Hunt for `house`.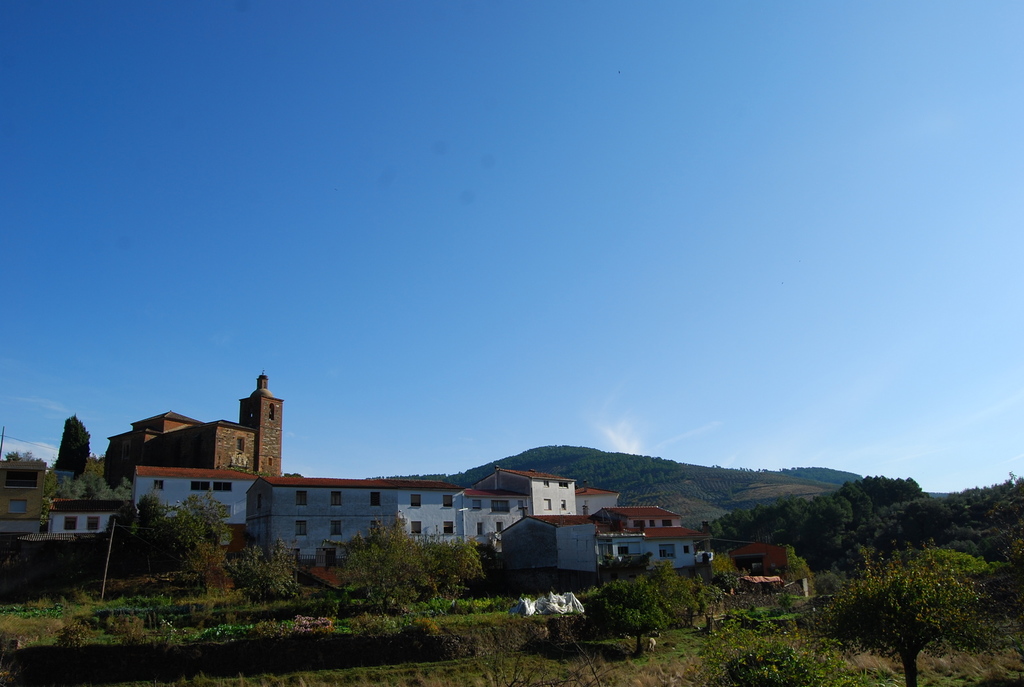
Hunted down at <bbox>130, 459, 244, 528</bbox>.
